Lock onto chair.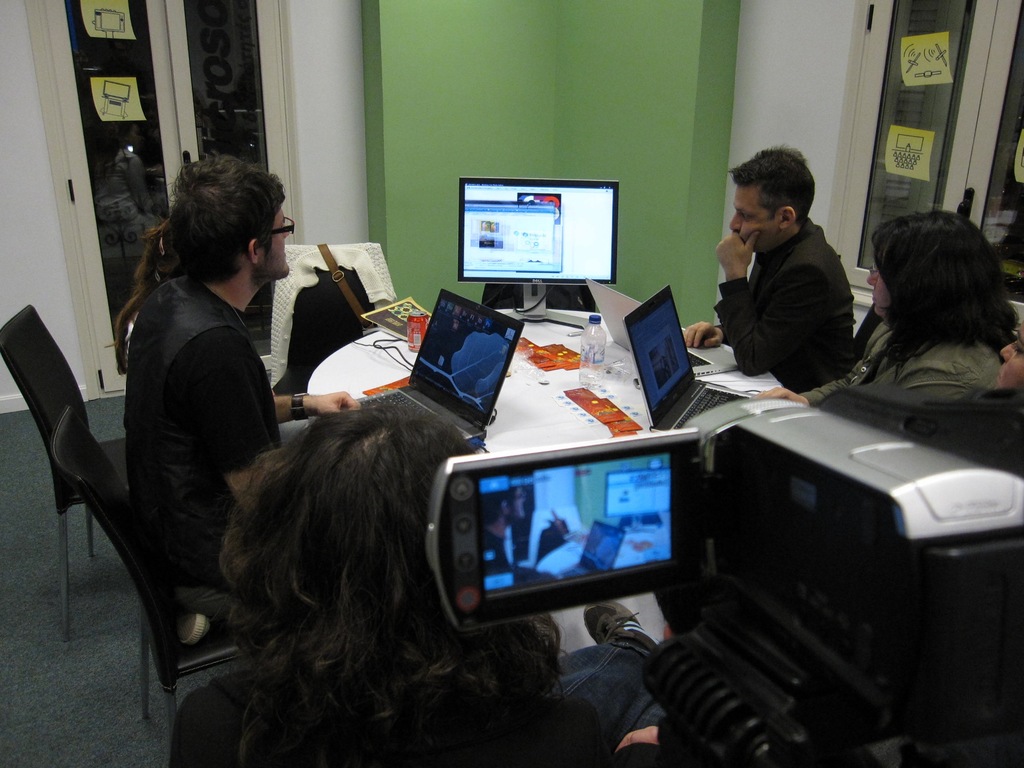
Locked: bbox(48, 405, 250, 766).
